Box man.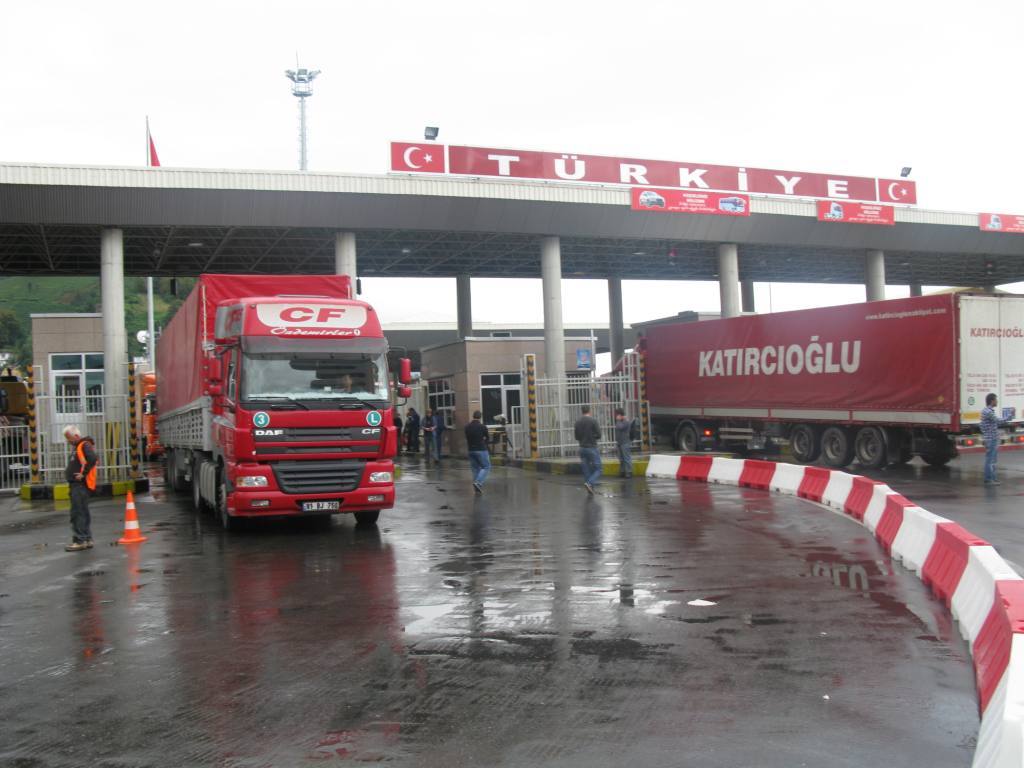
bbox(618, 408, 633, 472).
